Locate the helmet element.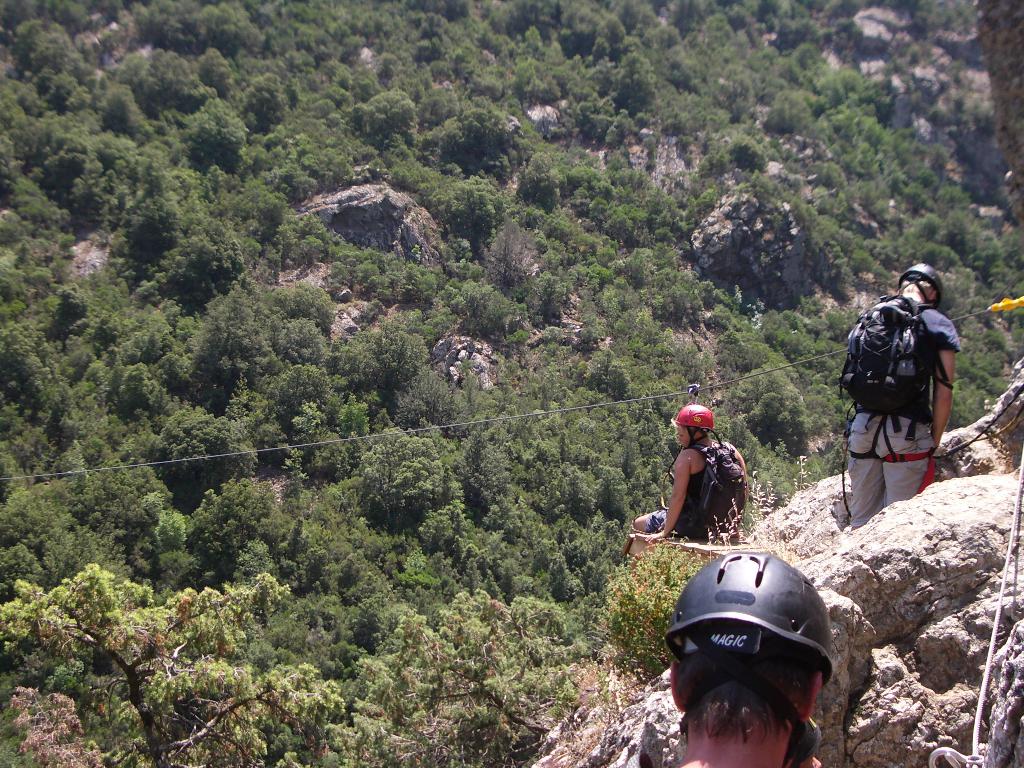
Element bbox: [659,562,849,731].
